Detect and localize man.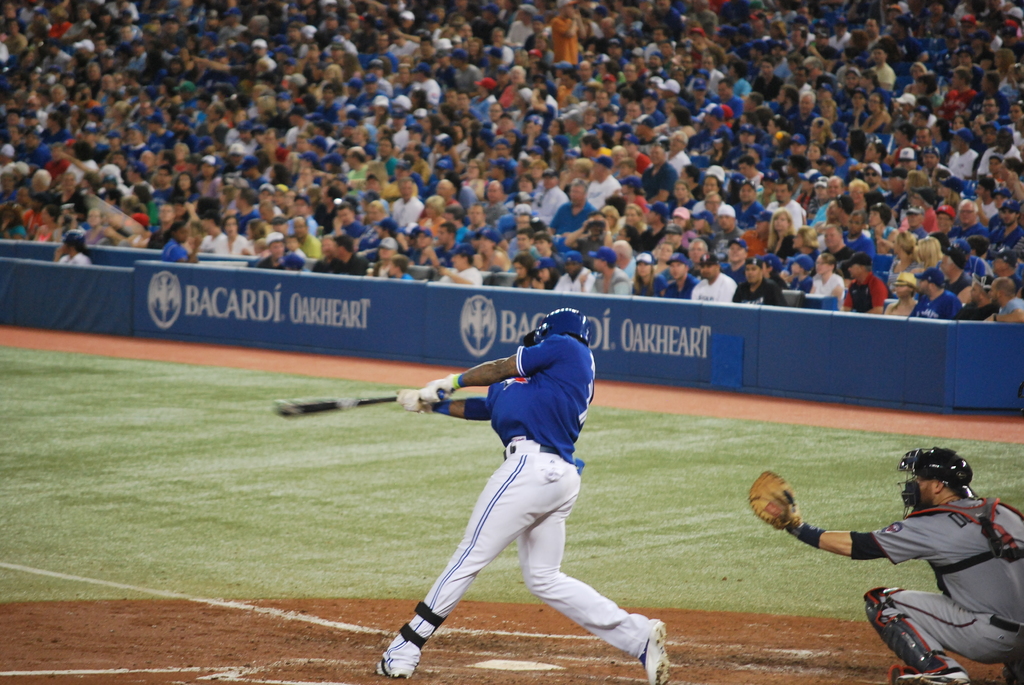
Localized at x1=861 y1=166 x2=887 y2=203.
